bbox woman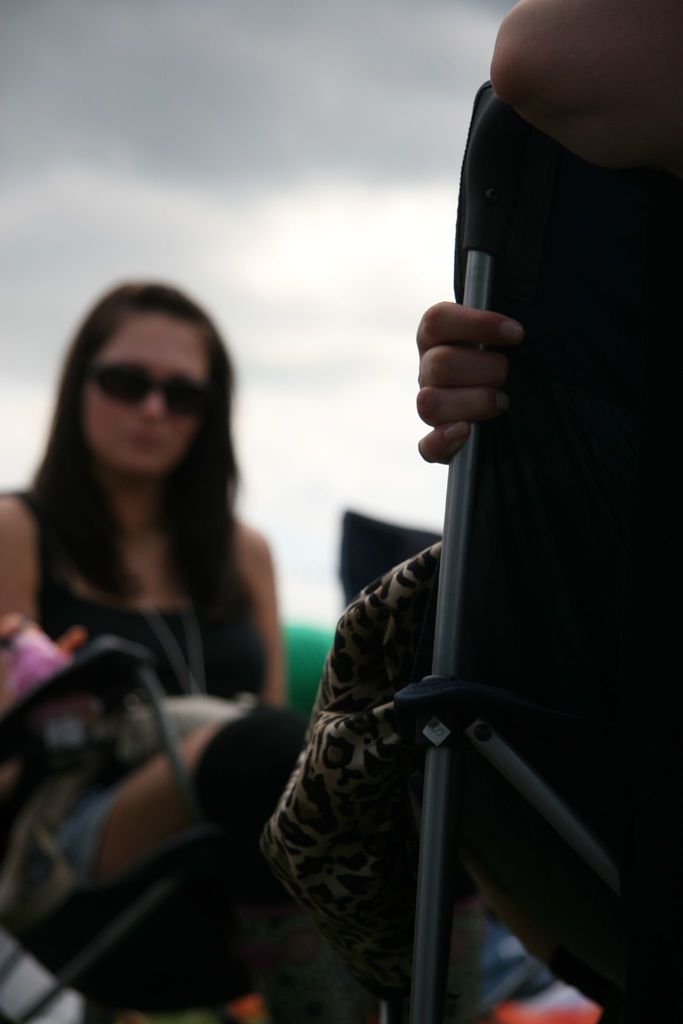
bbox(0, 284, 296, 981)
